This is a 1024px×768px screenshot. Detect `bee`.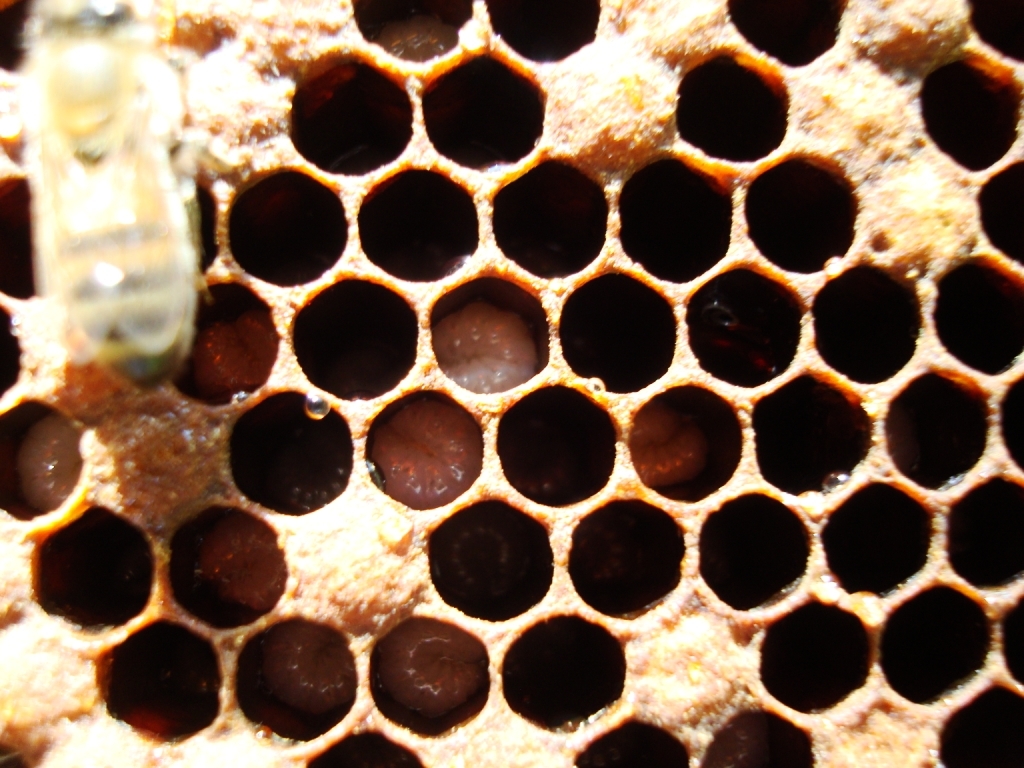
<box>20,0,233,385</box>.
